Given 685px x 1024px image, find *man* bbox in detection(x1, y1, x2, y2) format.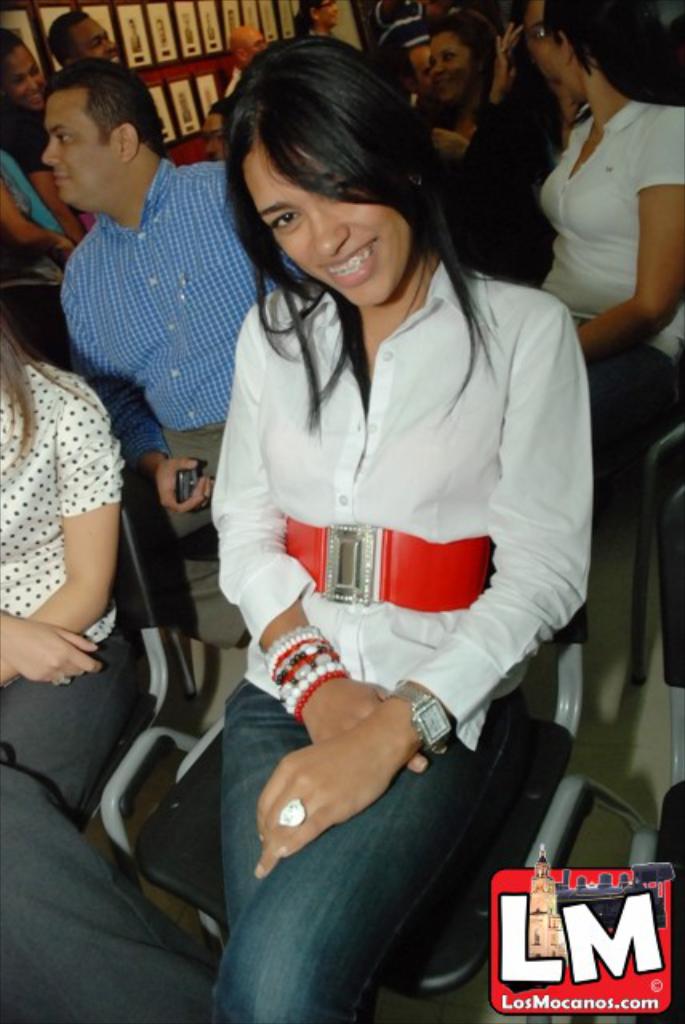
detection(37, 54, 306, 648).
